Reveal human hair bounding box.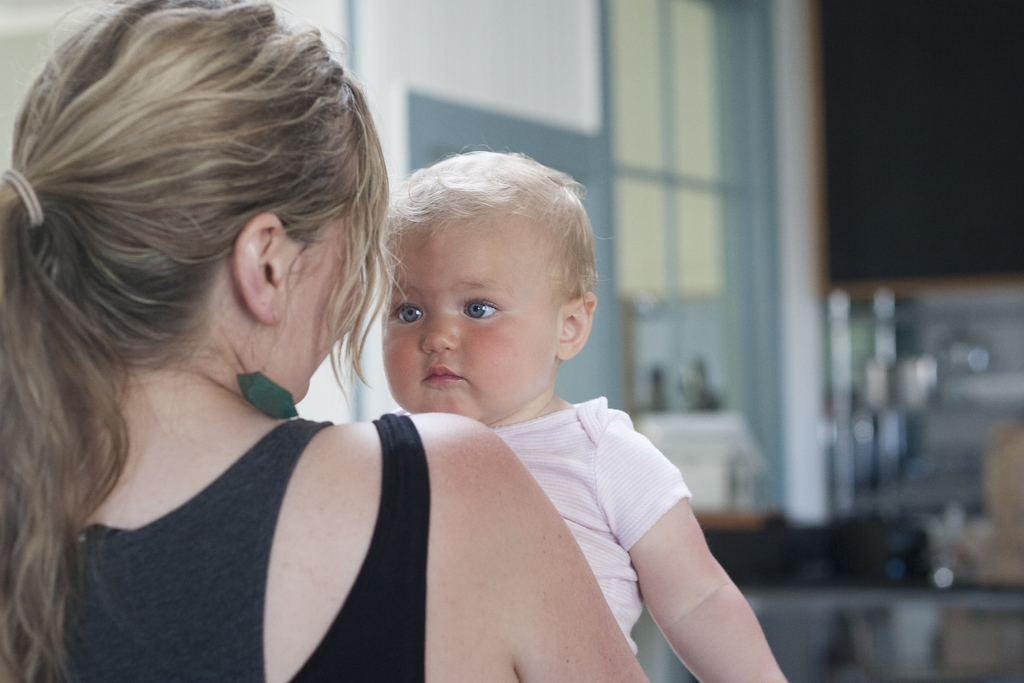
Revealed: detection(0, 0, 388, 466).
